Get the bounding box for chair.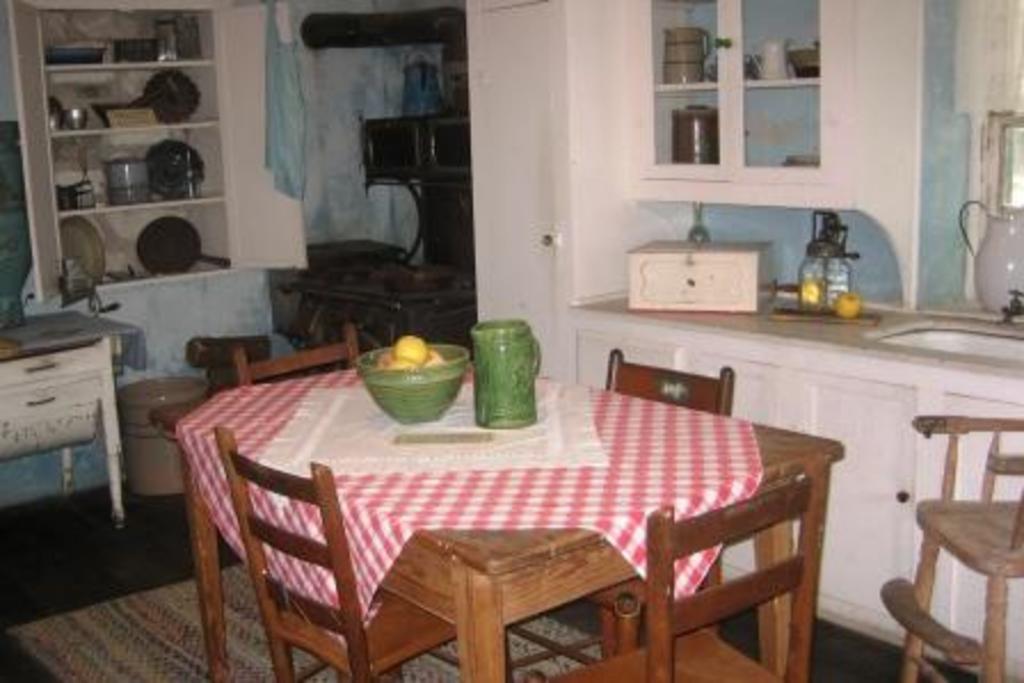
locate(887, 375, 1022, 682).
